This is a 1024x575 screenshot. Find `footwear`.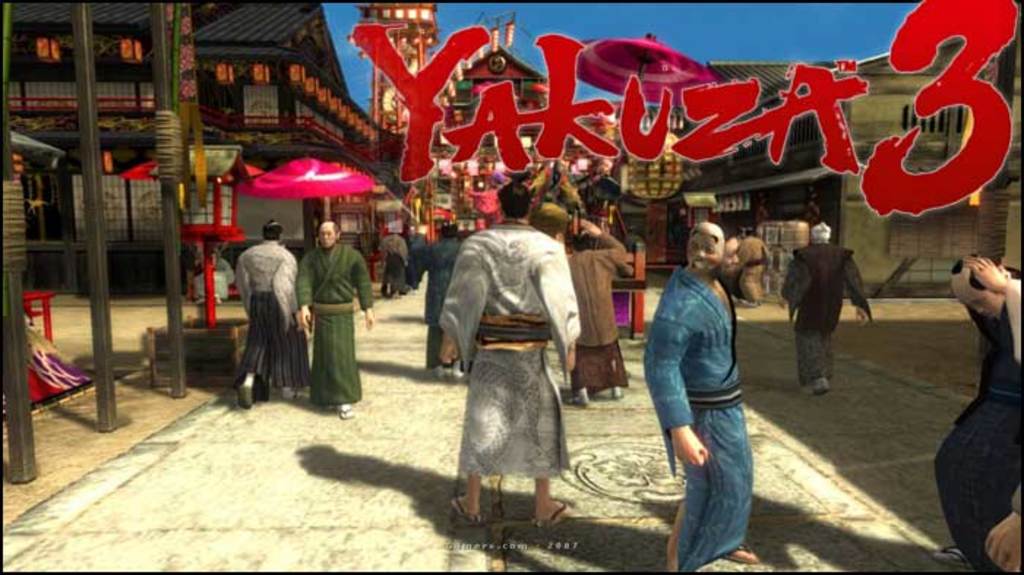
Bounding box: [334, 399, 355, 417].
